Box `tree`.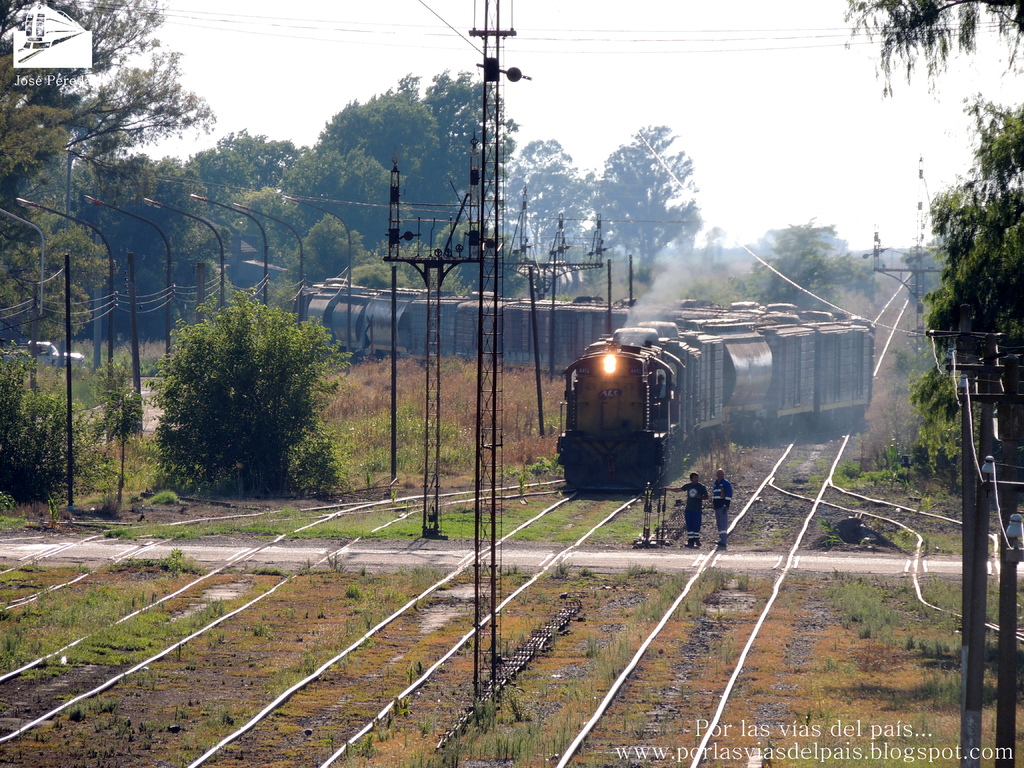
region(278, 63, 514, 243).
